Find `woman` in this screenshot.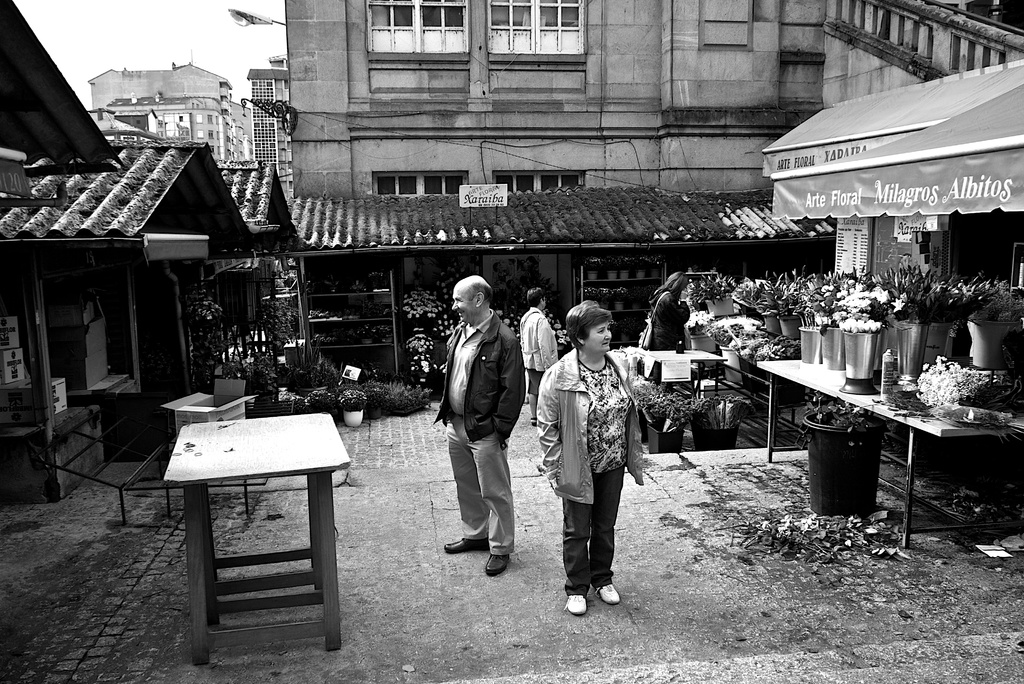
The bounding box for `woman` is [531,298,653,619].
